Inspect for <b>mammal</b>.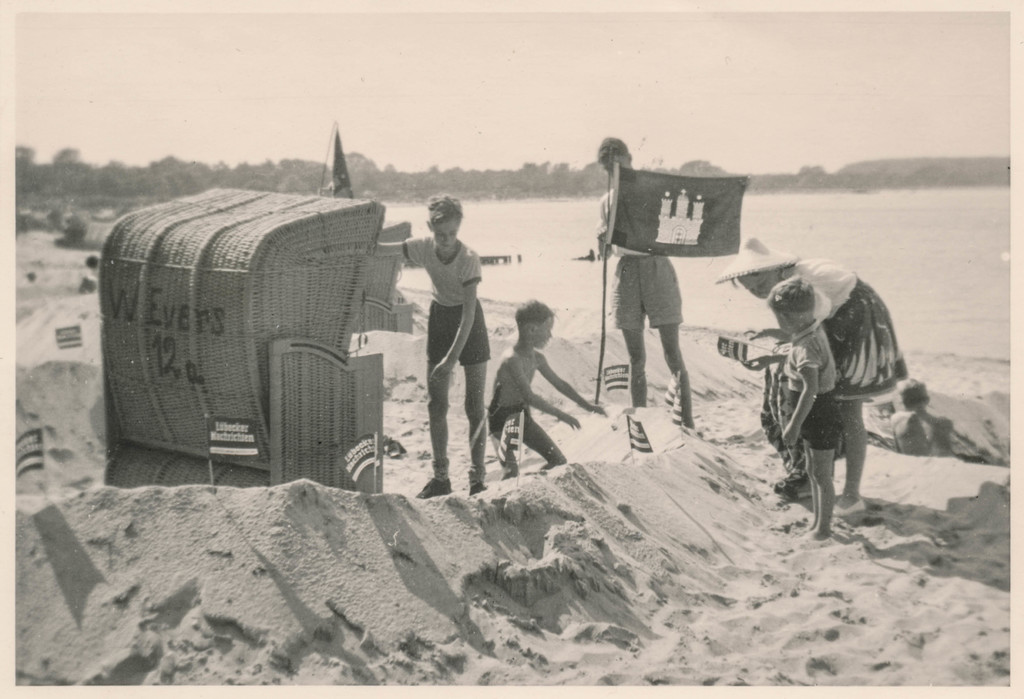
Inspection: crop(714, 236, 908, 515).
